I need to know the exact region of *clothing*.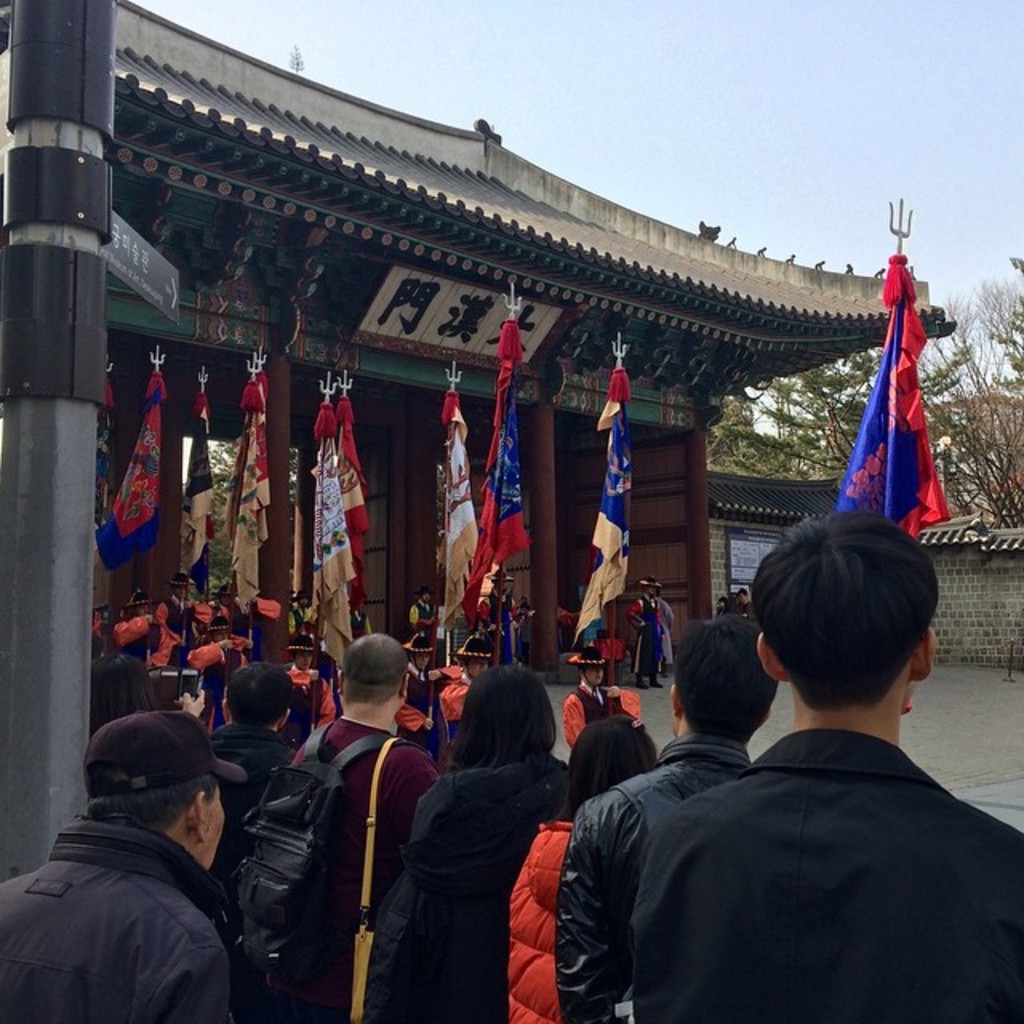
Region: (398,664,445,714).
